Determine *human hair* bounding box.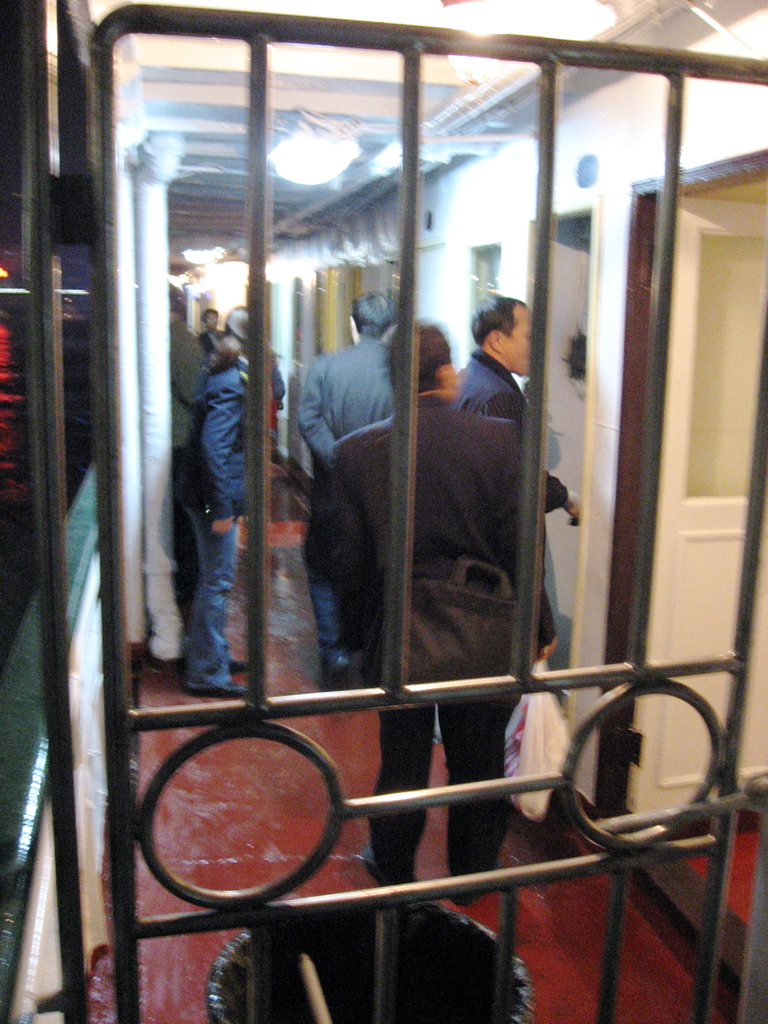
Determined: Rect(198, 308, 220, 325).
